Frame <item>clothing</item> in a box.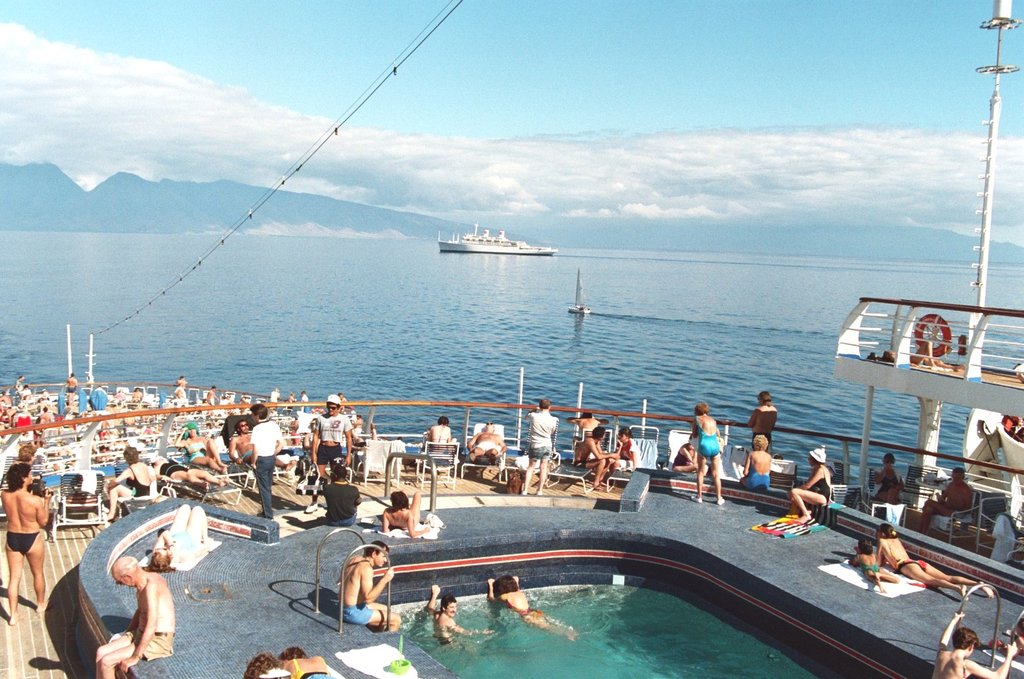
317, 478, 359, 530.
